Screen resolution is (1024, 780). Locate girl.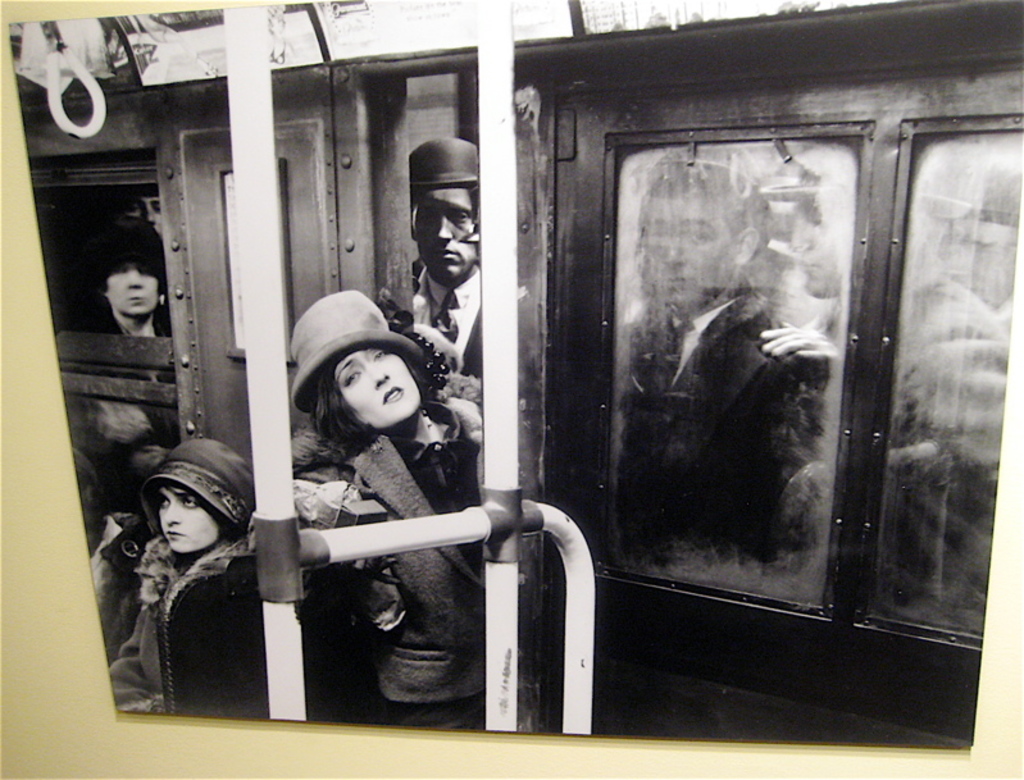
l=96, t=437, r=256, b=715.
